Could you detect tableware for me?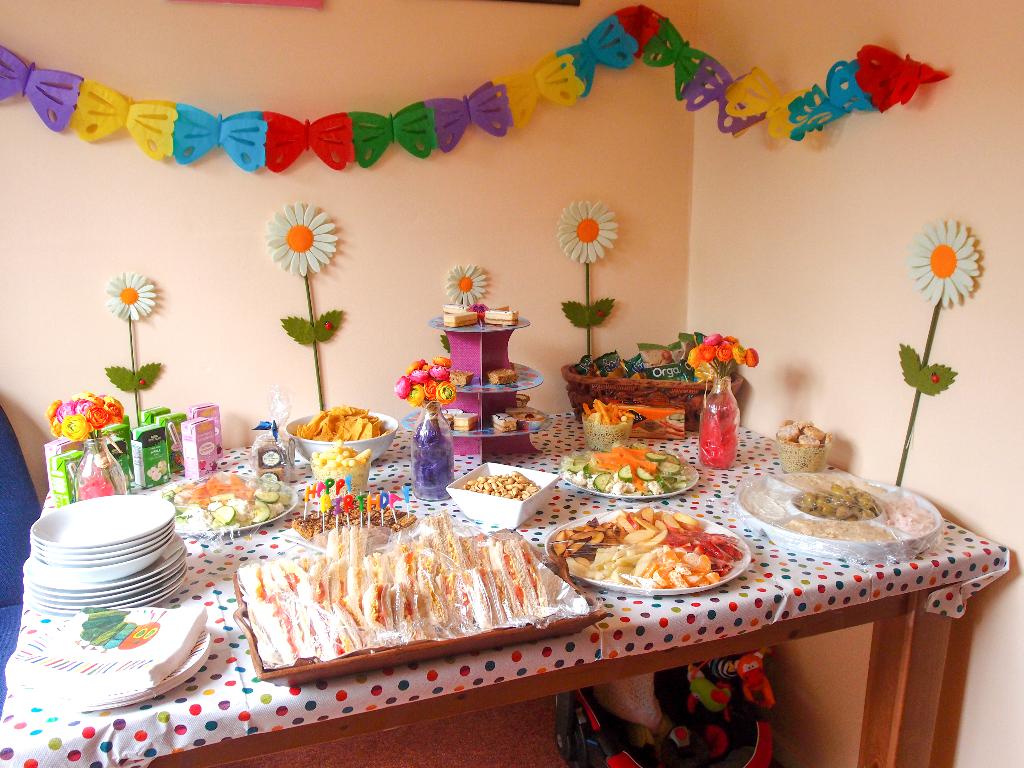
Detection result: Rect(732, 466, 952, 563).
